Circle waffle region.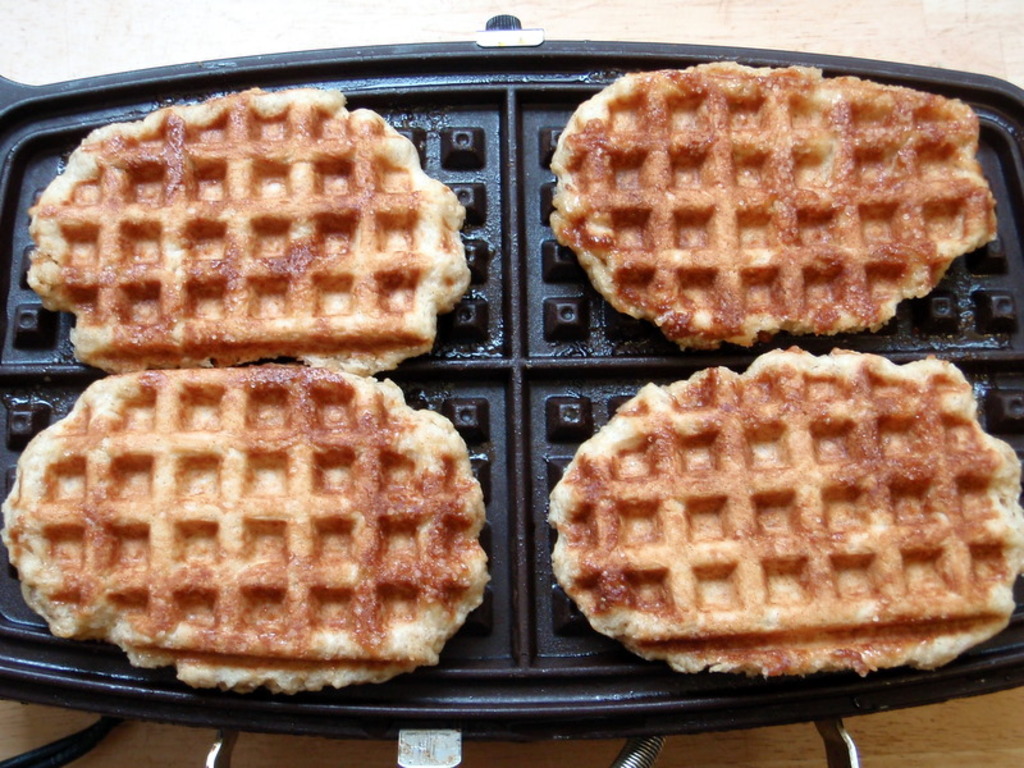
Region: bbox=(548, 347, 1023, 686).
